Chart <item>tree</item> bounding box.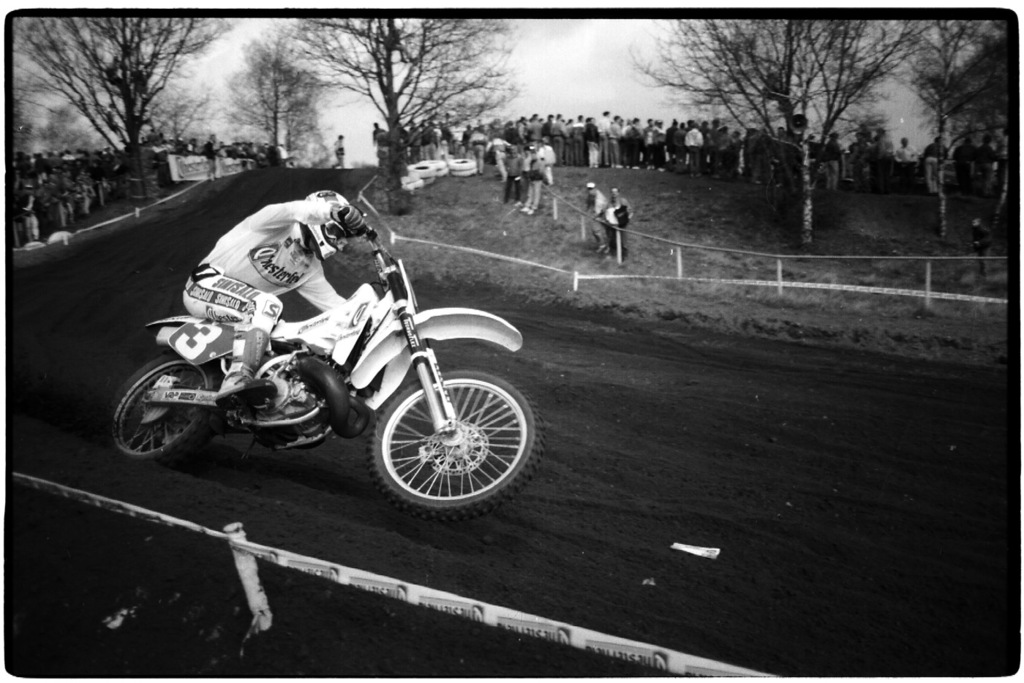
Charted: left=278, top=15, right=528, bottom=215.
